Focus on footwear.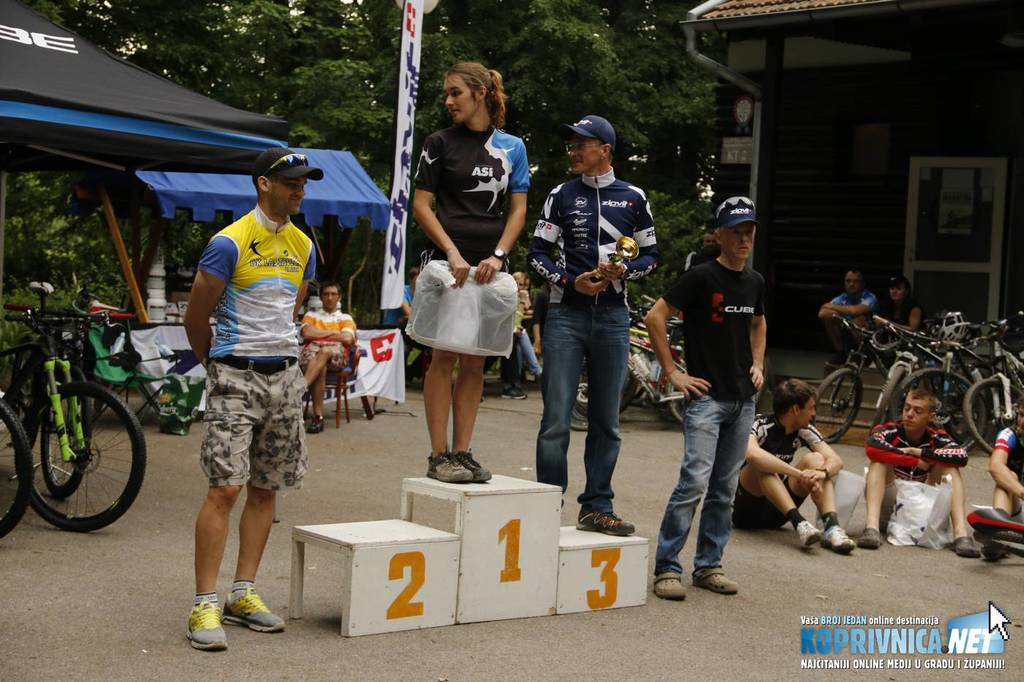
Focused at pyautogui.locateOnScreen(827, 526, 855, 550).
